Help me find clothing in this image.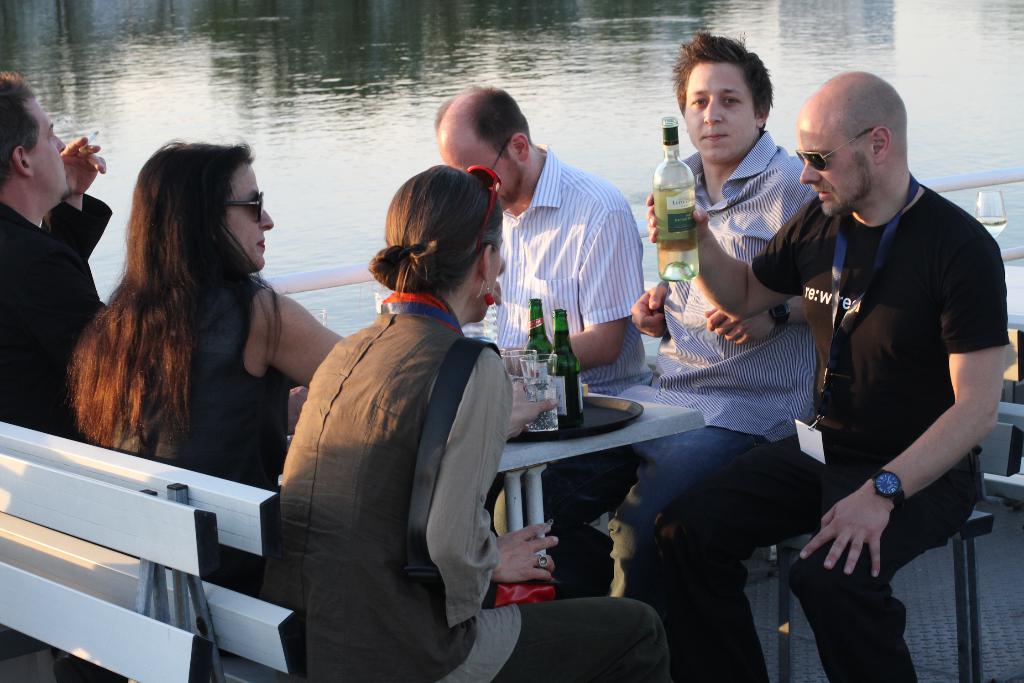
Found it: region(73, 259, 293, 605).
